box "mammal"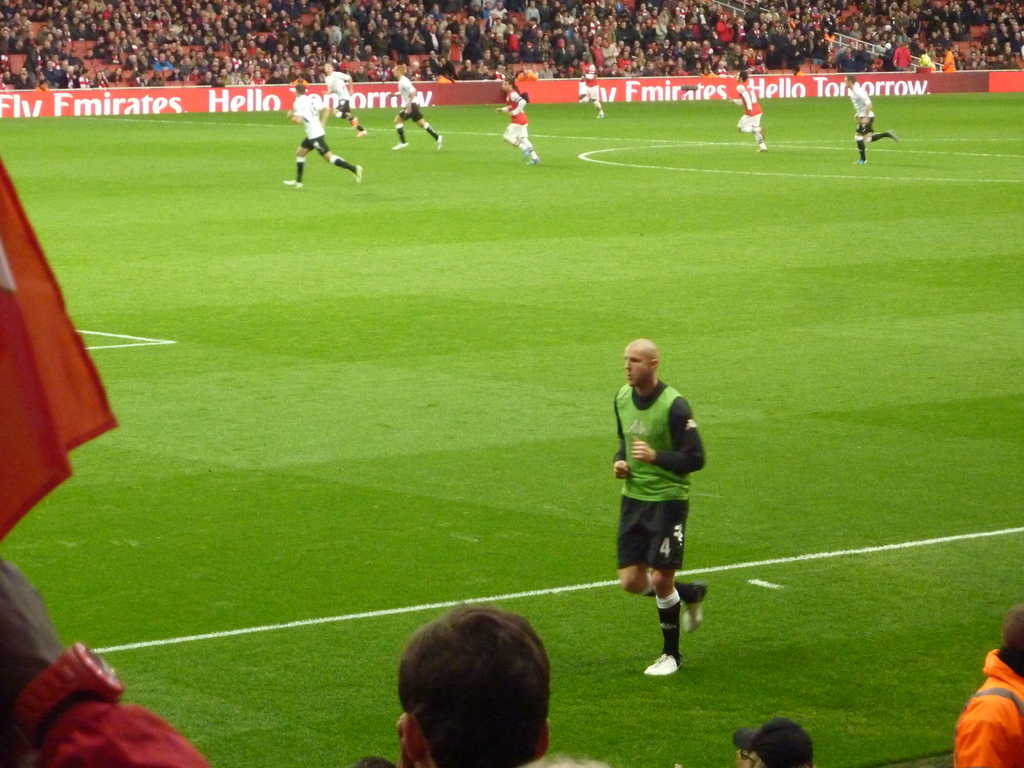
box(283, 83, 364, 182)
